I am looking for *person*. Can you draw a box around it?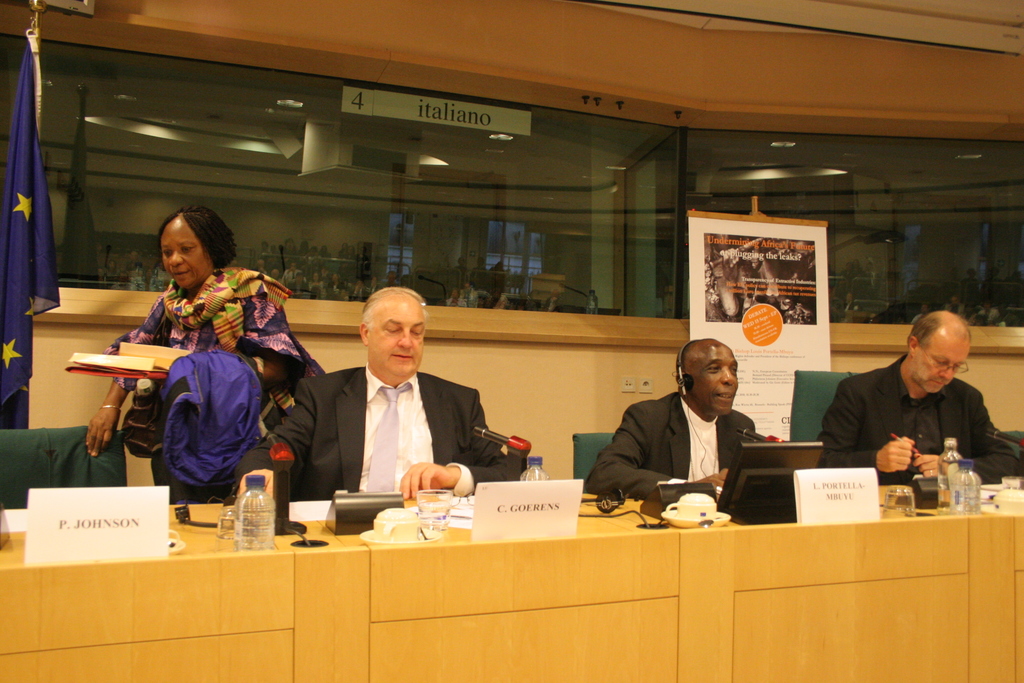
Sure, the bounding box is box(600, 336, 778, 529).
